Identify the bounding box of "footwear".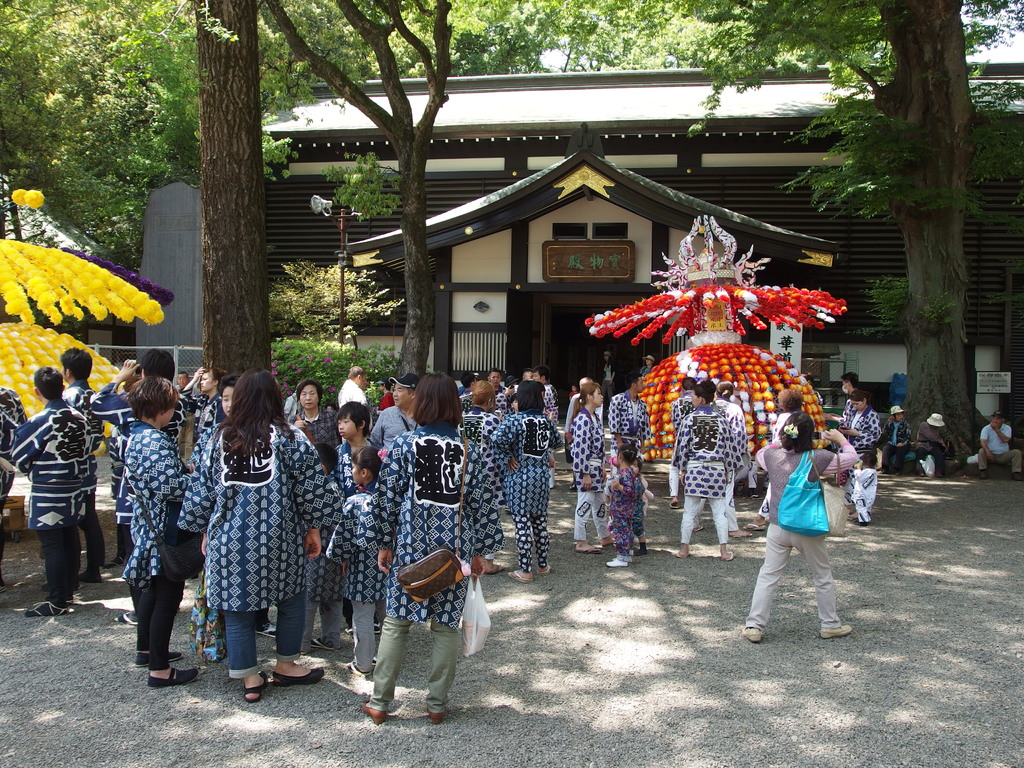
bbox=(360, 704, 384, 729).
